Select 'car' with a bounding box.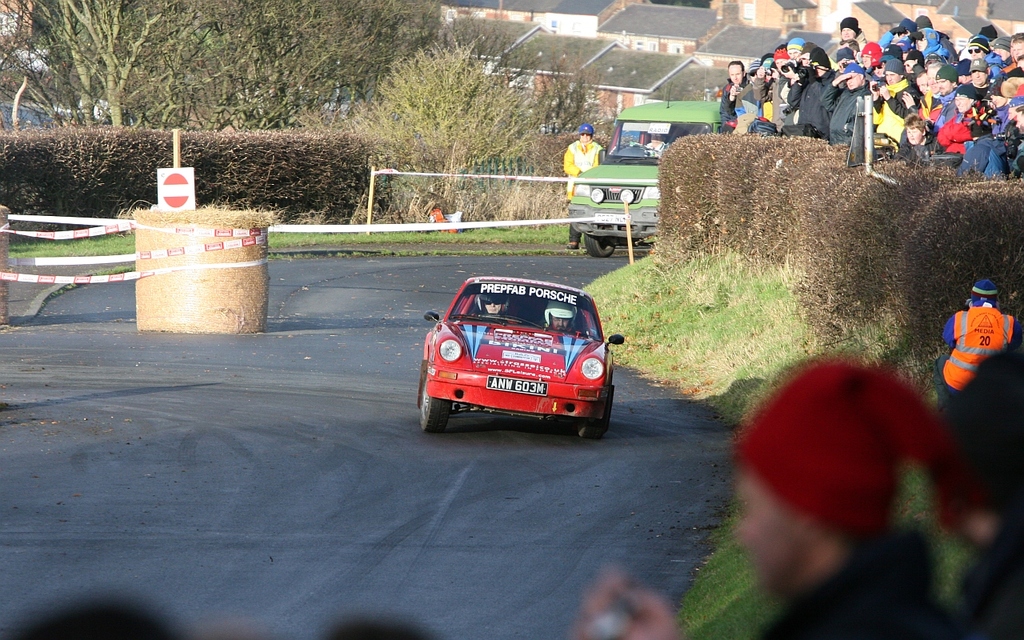
407,272,623,437.
